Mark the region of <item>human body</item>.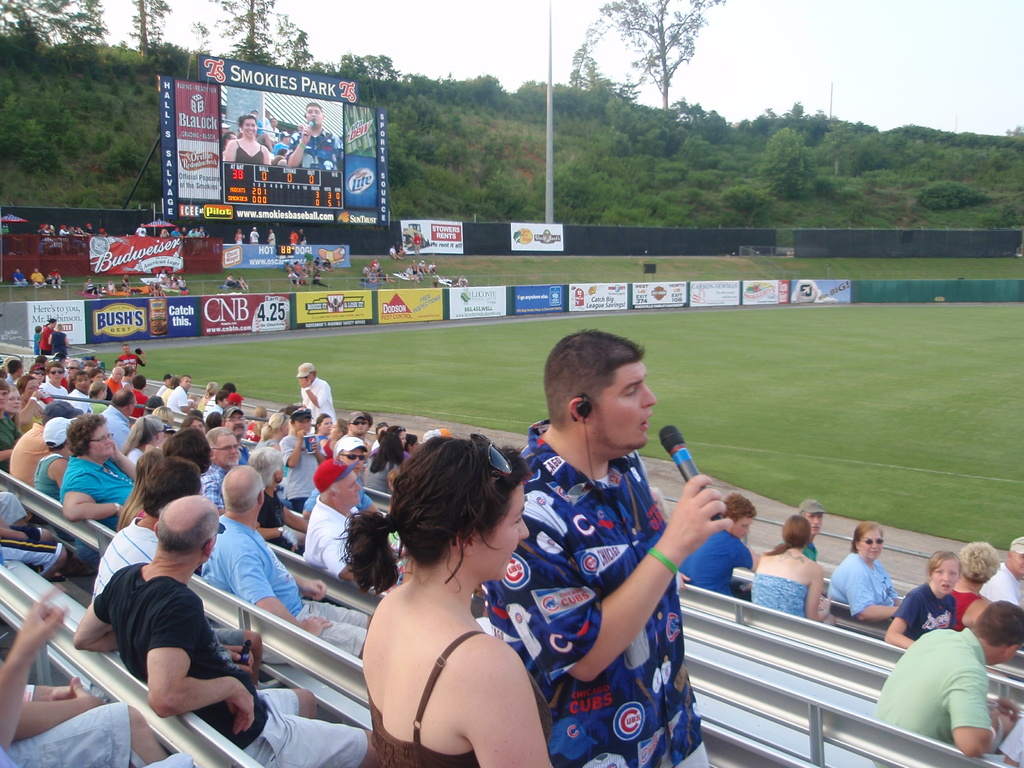
Region: 88, 372, 99, 378.
